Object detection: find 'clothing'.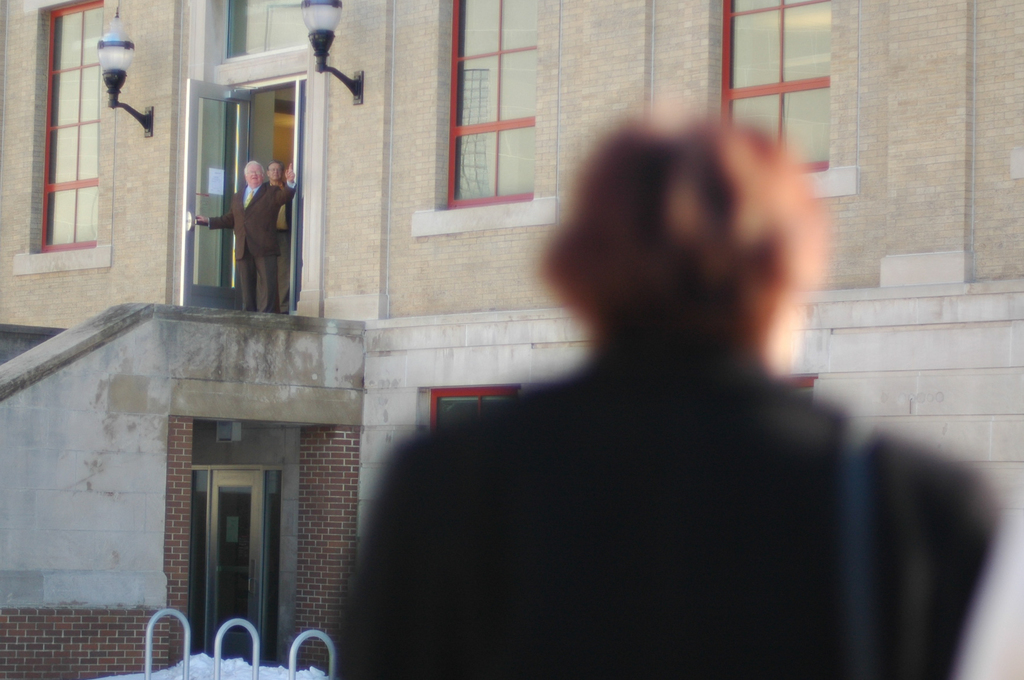
box=[336, 346, 999, 679].
